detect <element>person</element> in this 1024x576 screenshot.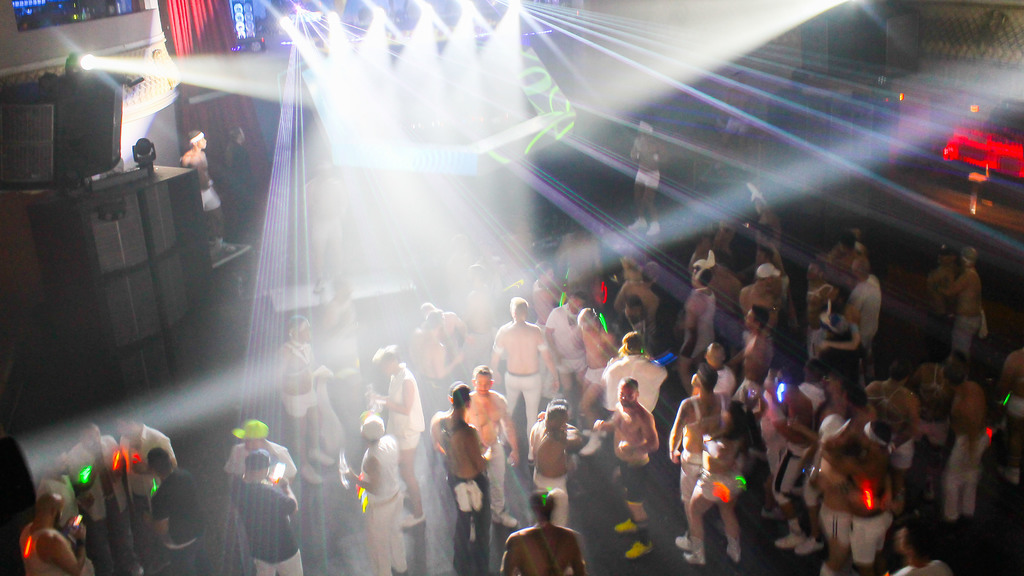
Detection: 403, 305, 466, 414.
